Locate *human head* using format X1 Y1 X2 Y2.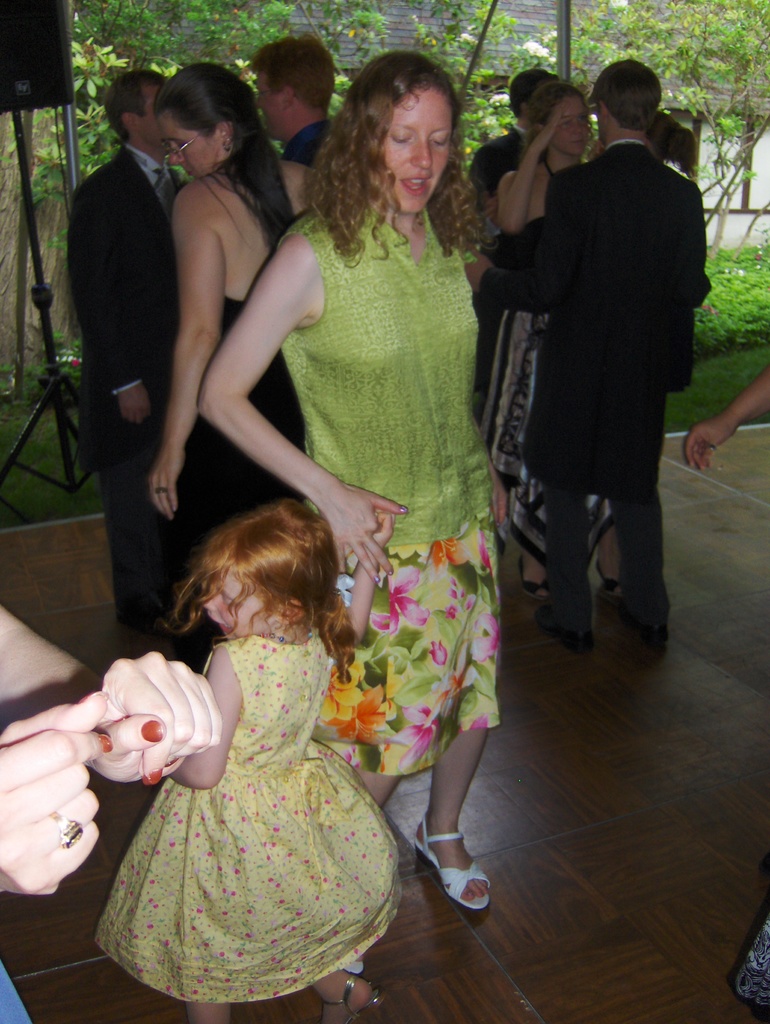
536 81 591 156.
